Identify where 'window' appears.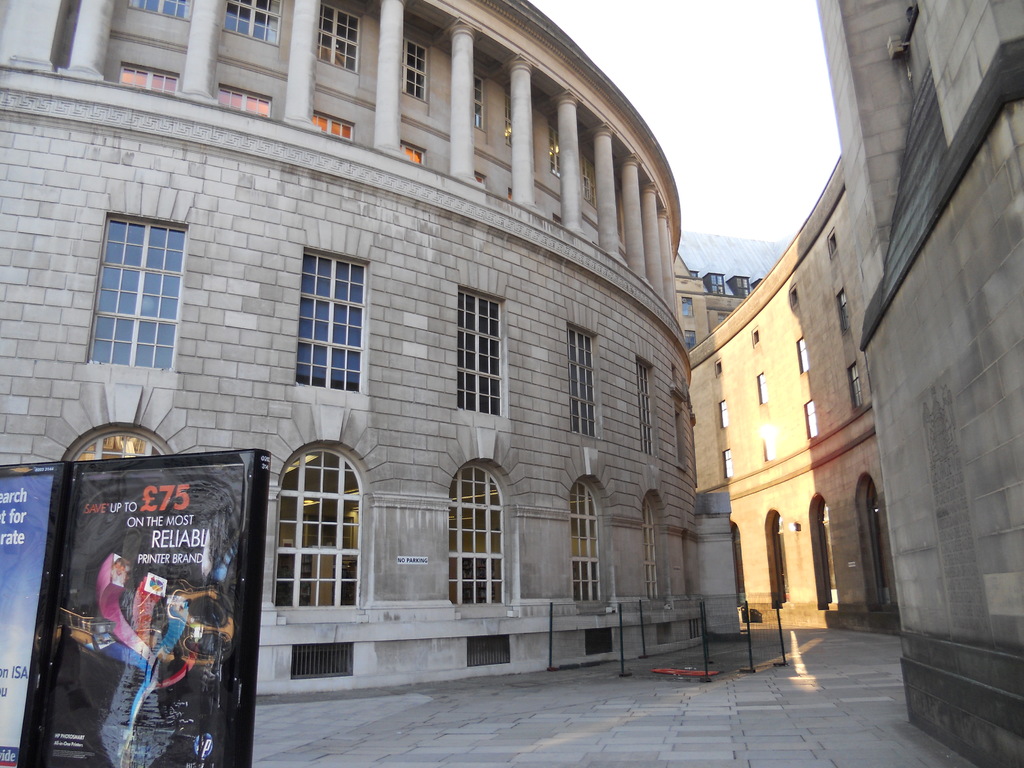
Appears at l=274, t=450, r=358, b=604.
